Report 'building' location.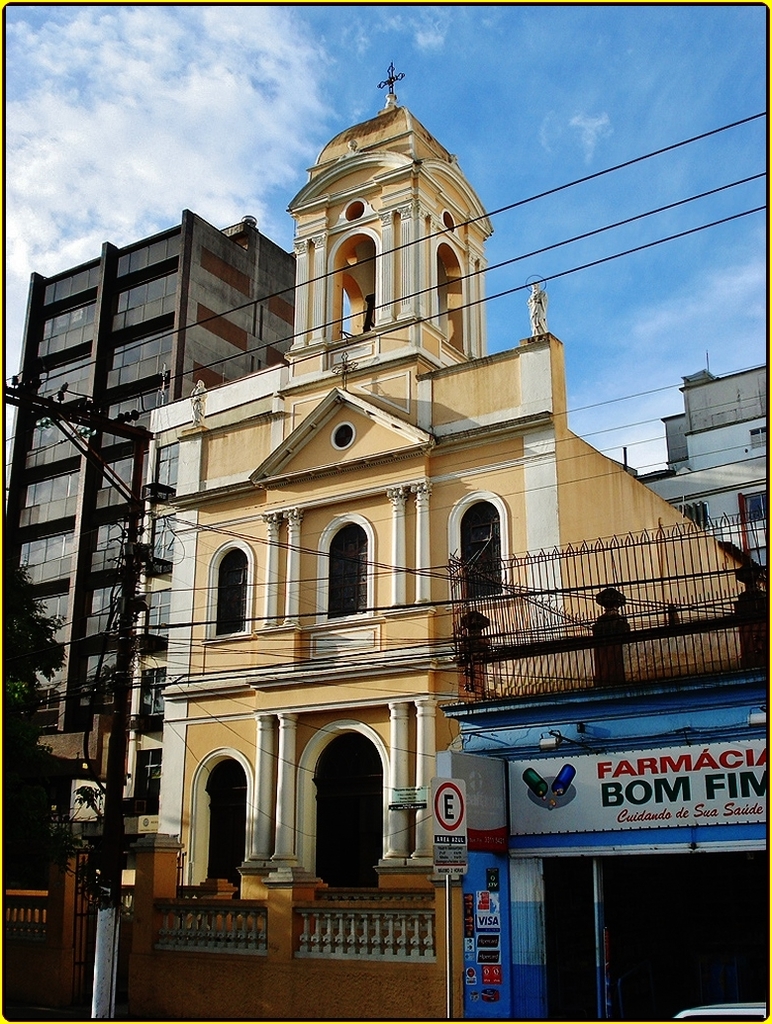
Report: select_region(438, 508, 771, 1020).
